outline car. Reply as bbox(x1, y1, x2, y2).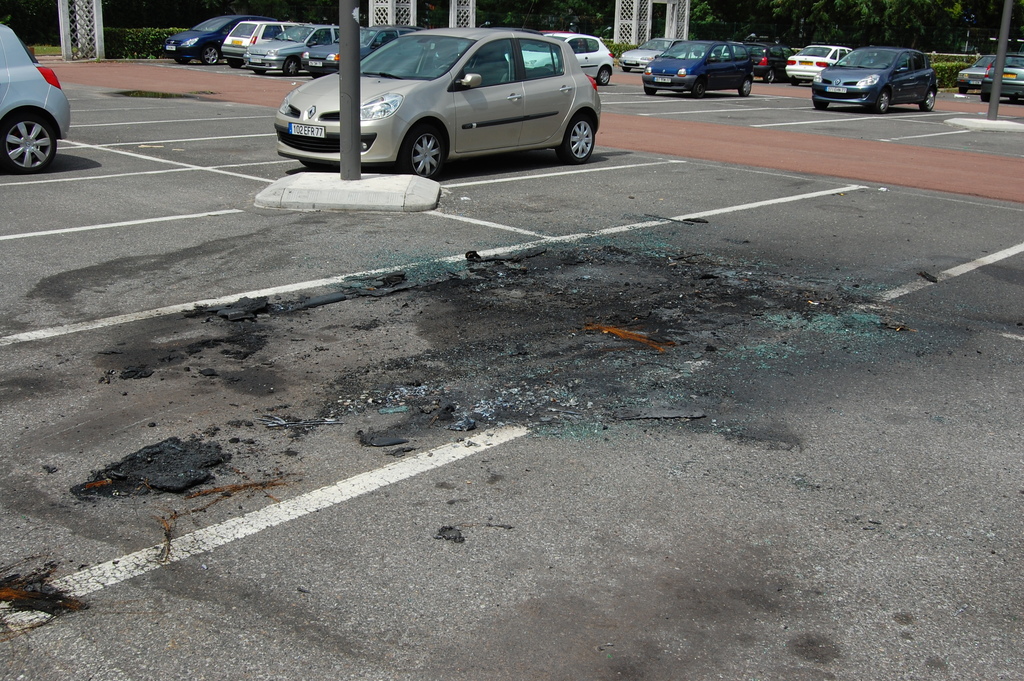
bbox(0, 17, 74, 167).
